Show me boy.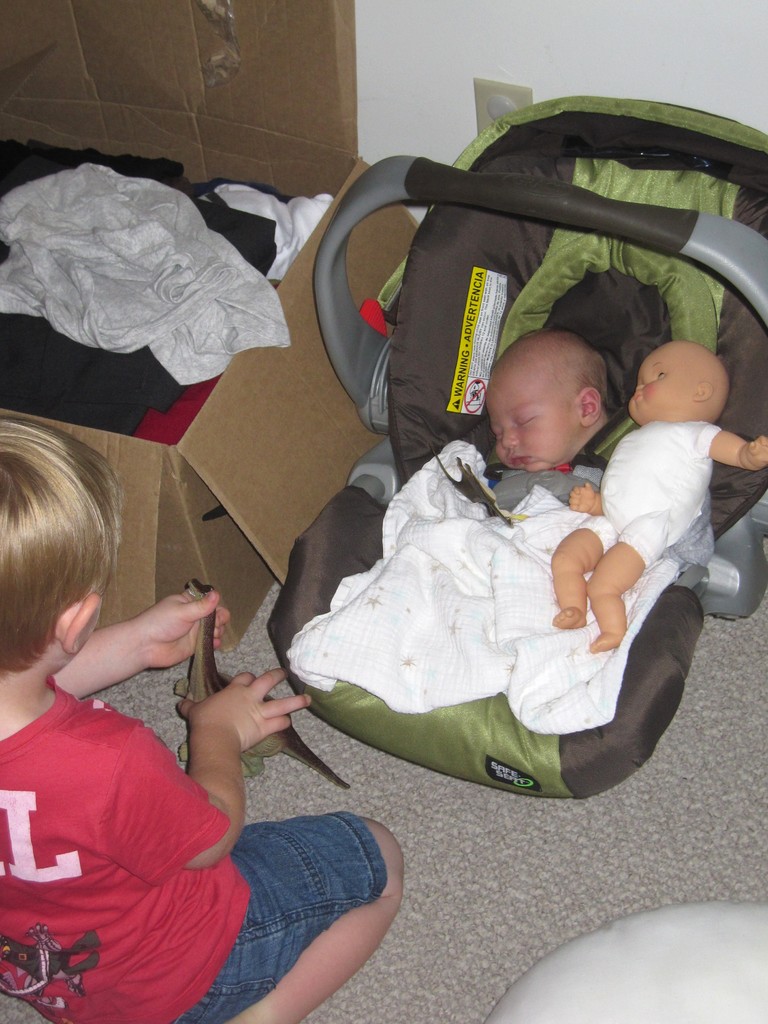
boy is here: x1=0, y1=405, x2=398, y2=1023.
